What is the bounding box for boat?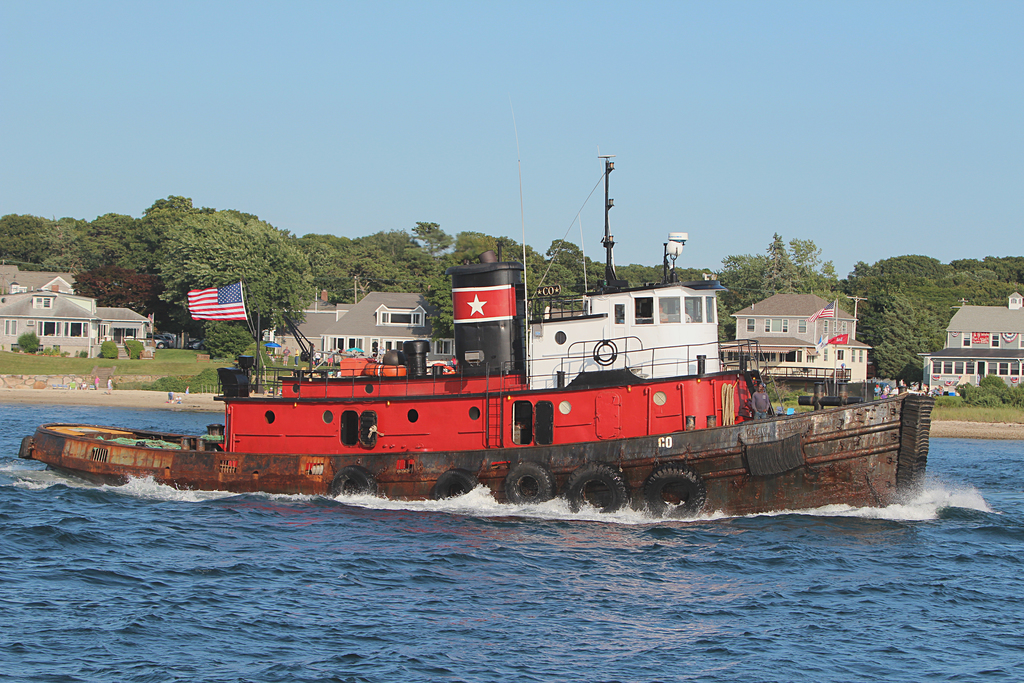
(46,178,924,506).
